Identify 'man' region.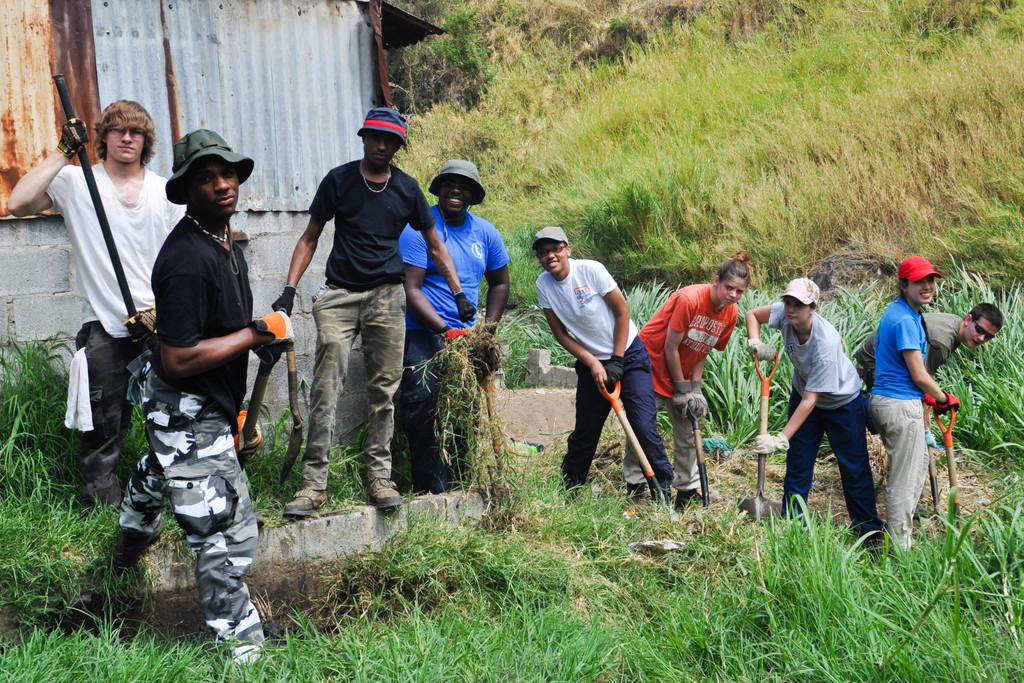
Region: 264:103:482:519.
